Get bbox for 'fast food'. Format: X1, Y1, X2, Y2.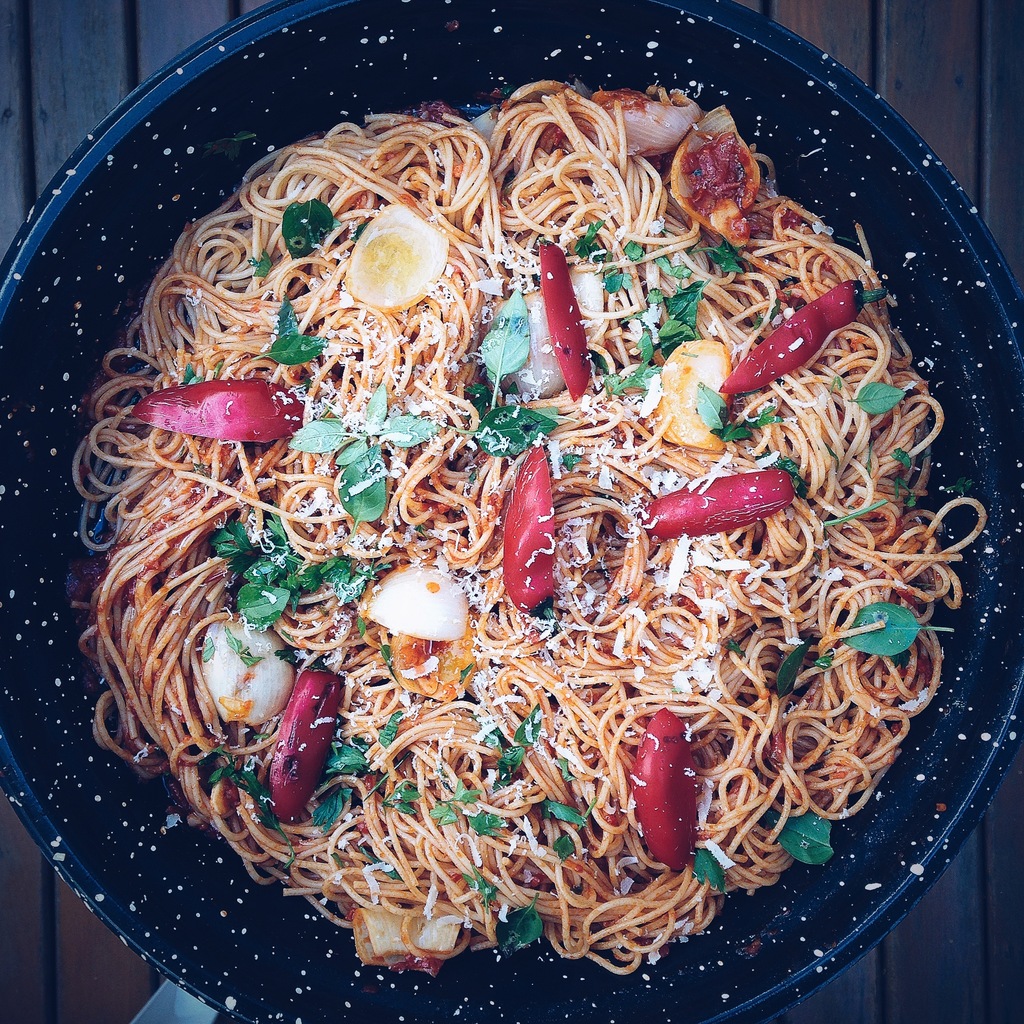
186, 84, 921, 886.
